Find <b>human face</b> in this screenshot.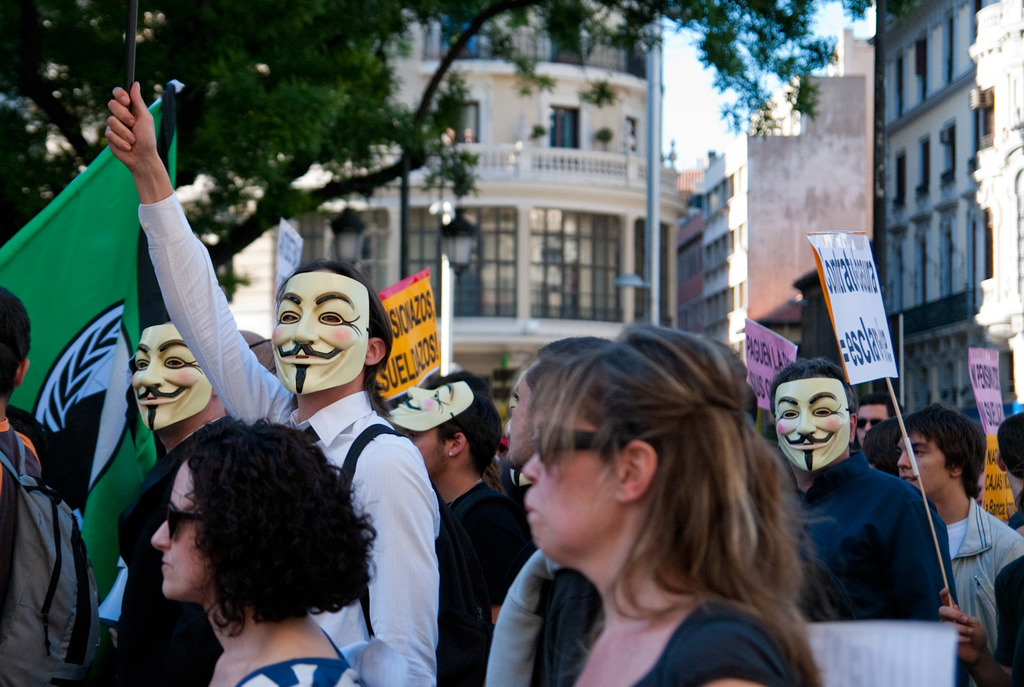
The bounding box for <b>human face</b> is [273,269,371,399].
